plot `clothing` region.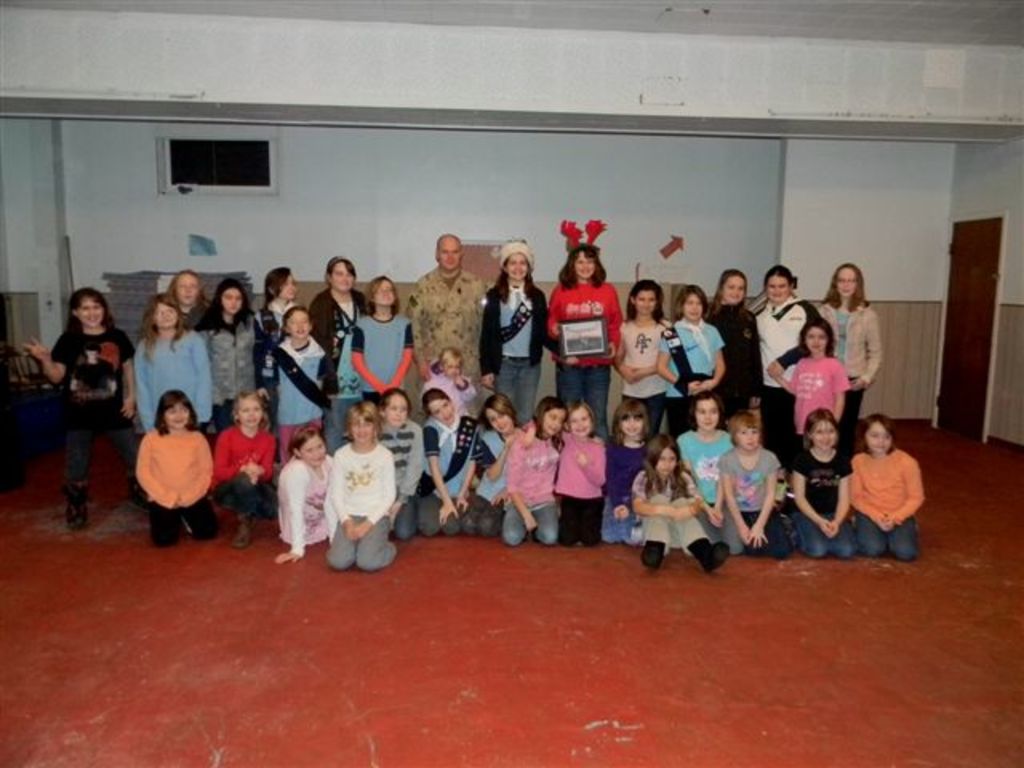
Plotted at <box>600,443,640,499</box>.
